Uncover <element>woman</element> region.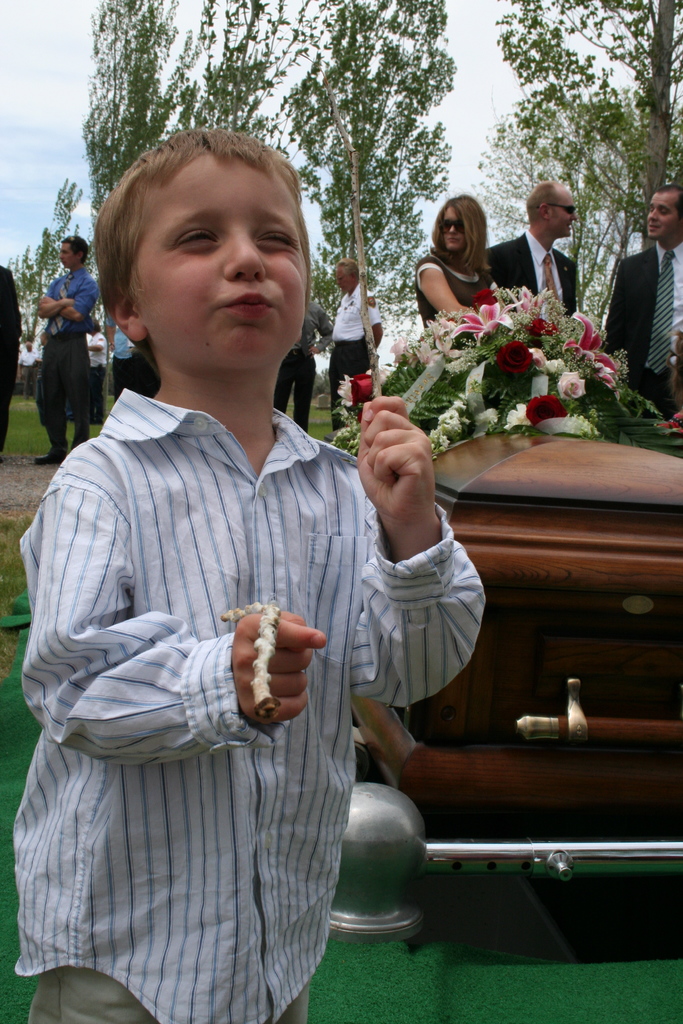
Uncovered: (413,194,519,321).
